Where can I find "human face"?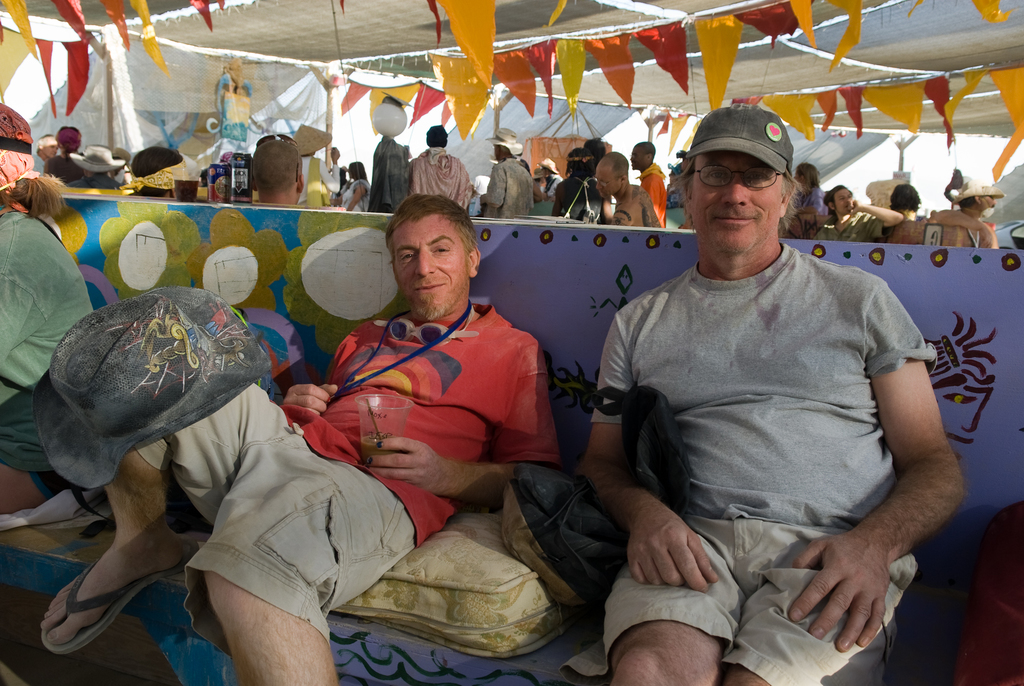
You can find it at 592,164,622,195.
